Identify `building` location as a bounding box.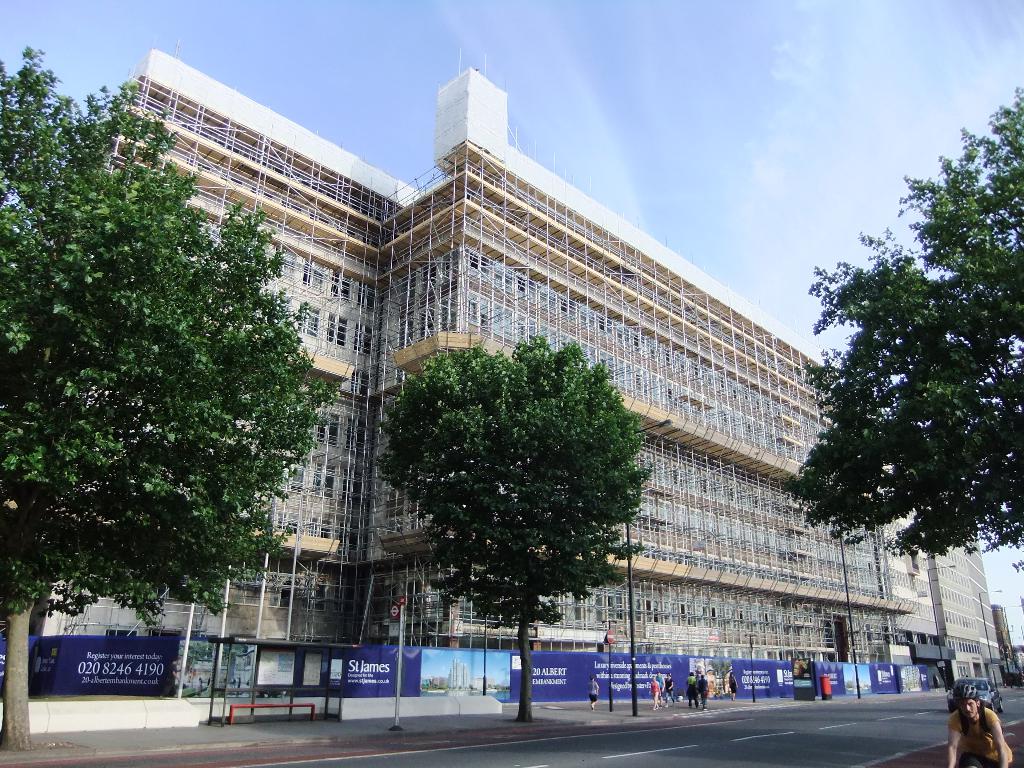
876,490,945,684.
